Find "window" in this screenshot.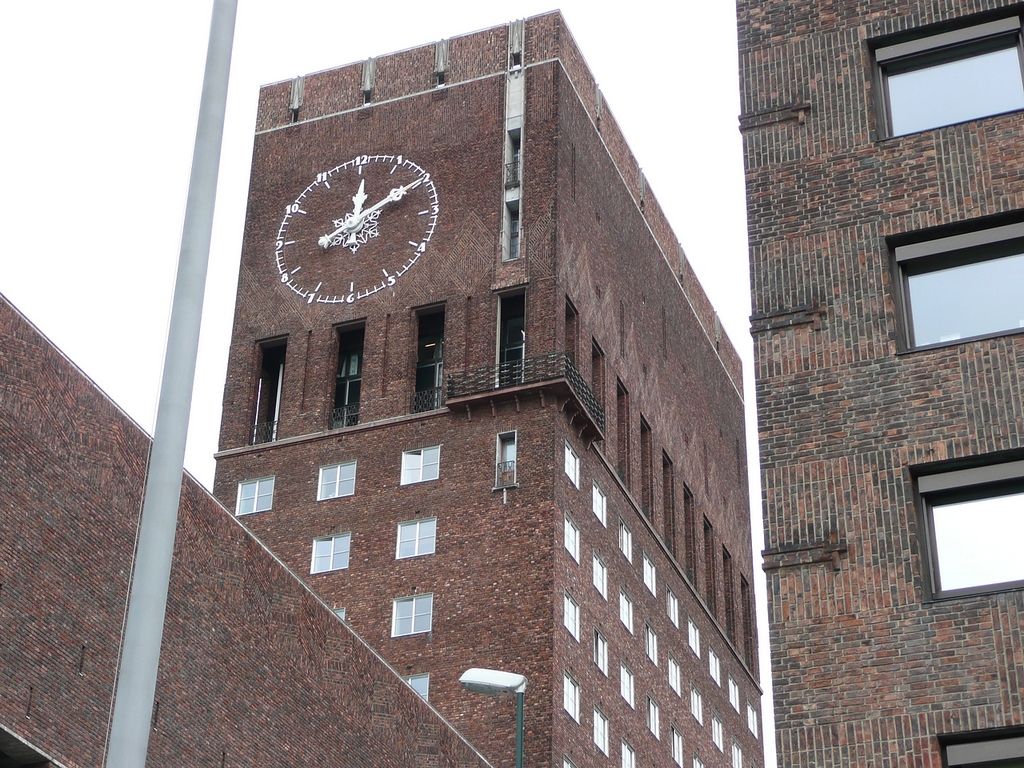
The bounding box for "window" is <region>362, 86, 372, 108</region>.
